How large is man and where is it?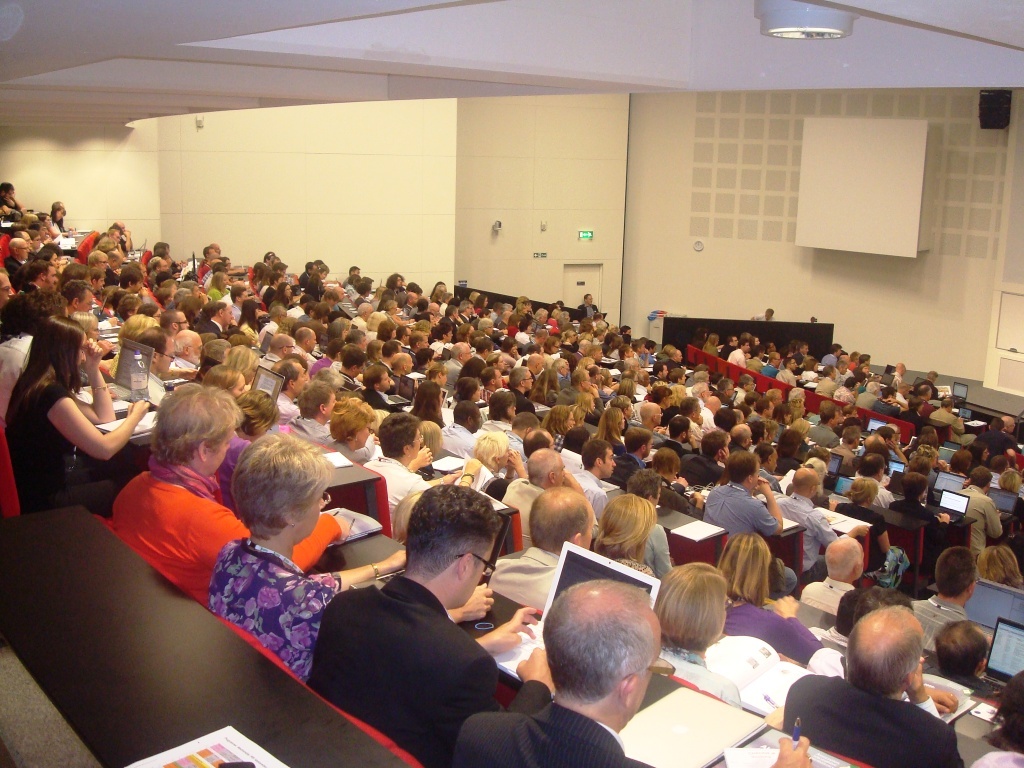
Bounding box: 329, 351, 364, 393.
